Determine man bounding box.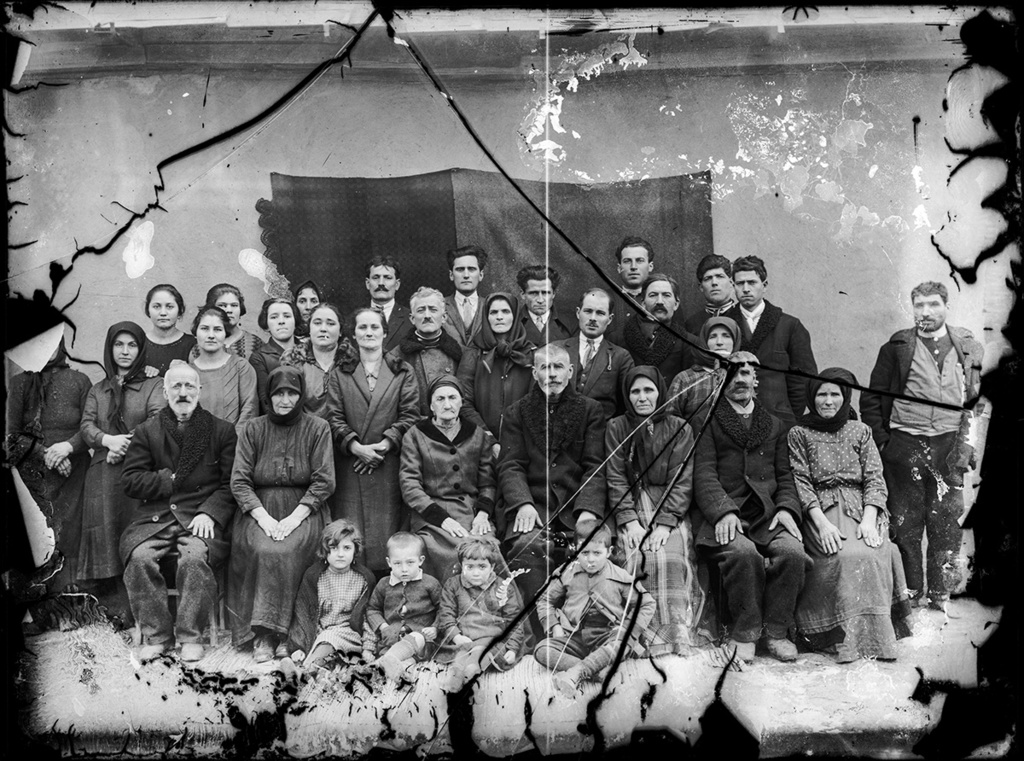
Determined: (355, 253, 418, 352).
